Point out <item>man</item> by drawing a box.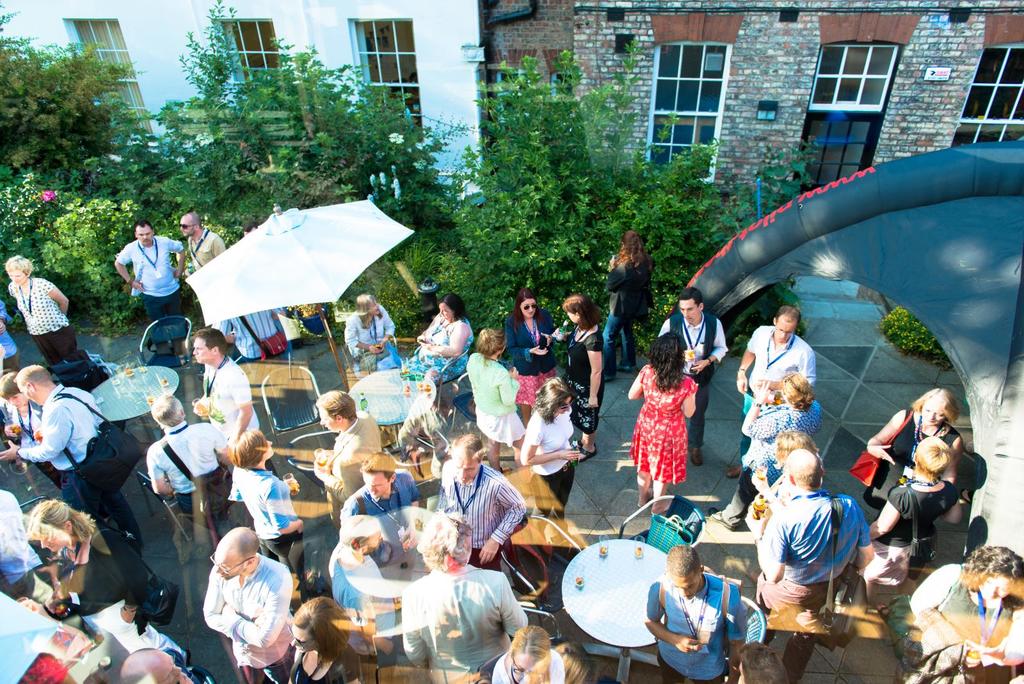
{"x1": 111, "y1": 217, "x2": 188, "y2": 347}.
